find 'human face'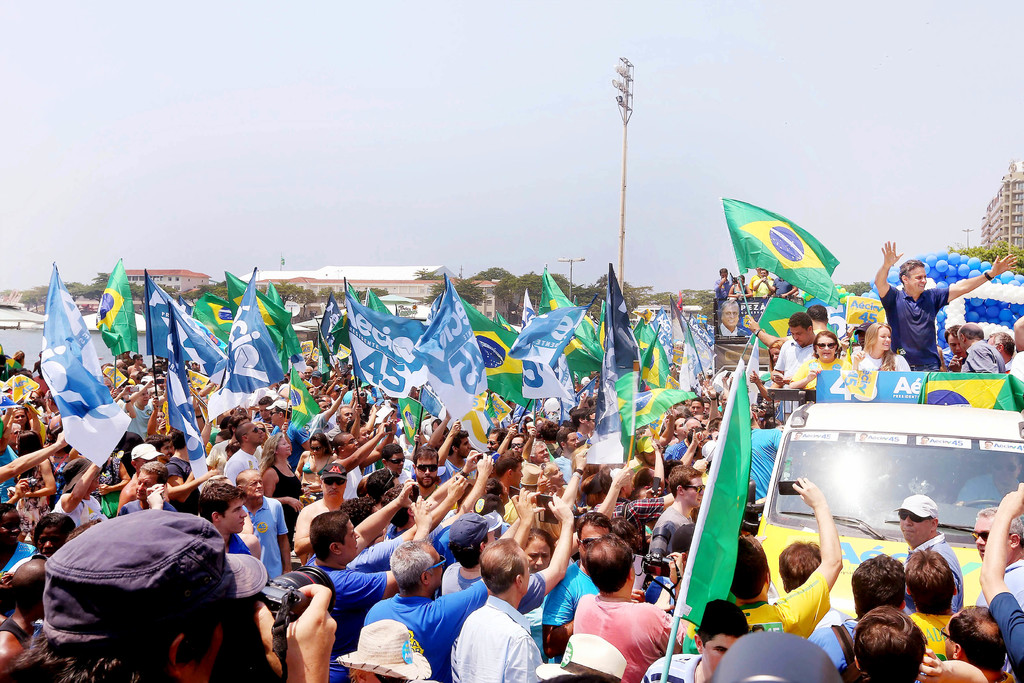
pyautogui.locateOnScreen(702, 632, 733, 673)
